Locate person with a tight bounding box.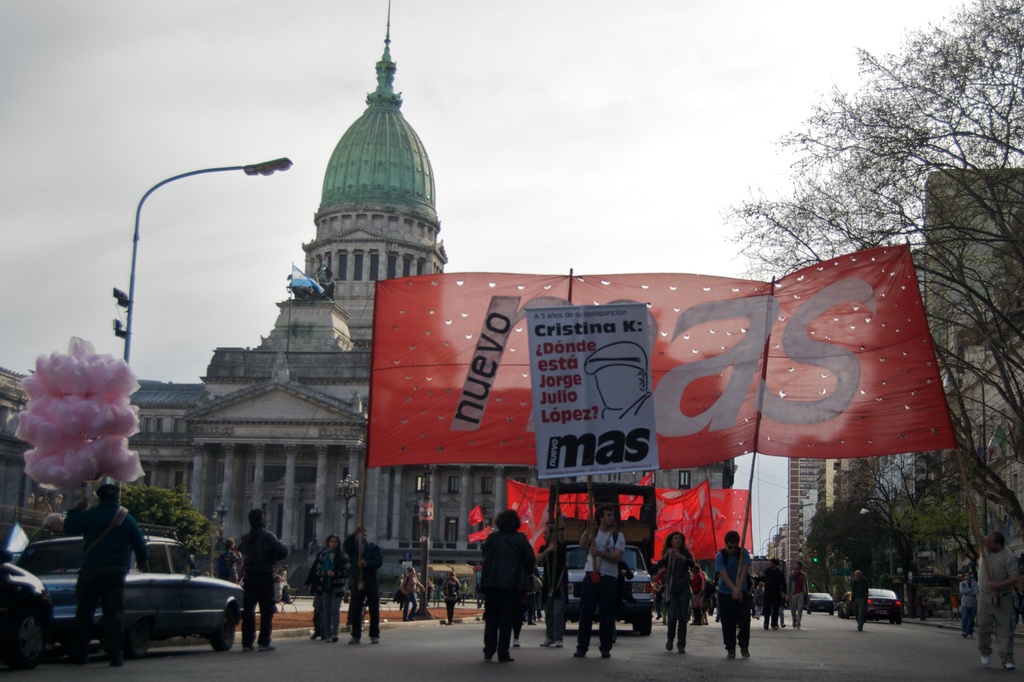
(x1=479, y1=532, x2=539, y2=667).
